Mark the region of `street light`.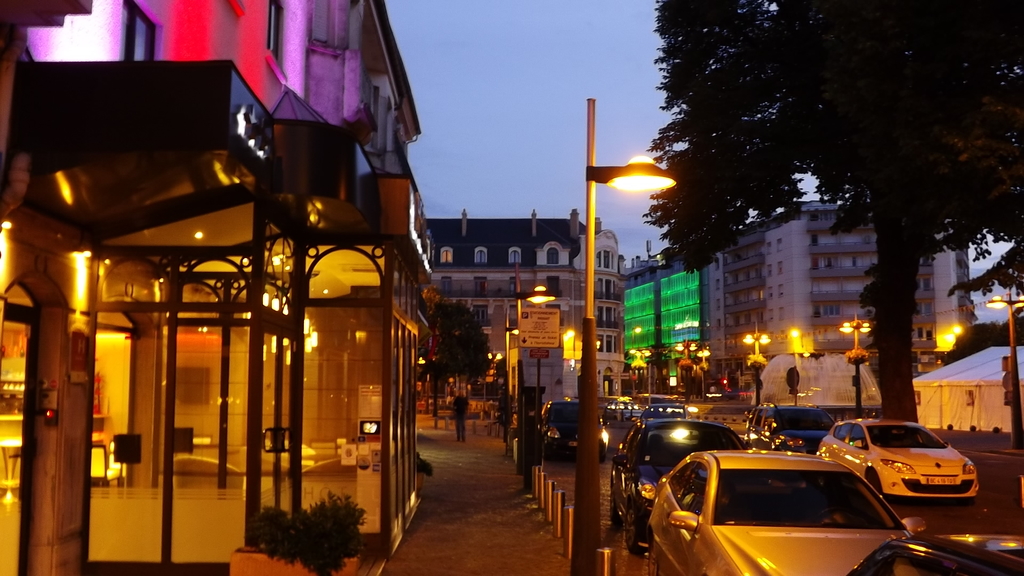
Region: 740,330,771,416.
